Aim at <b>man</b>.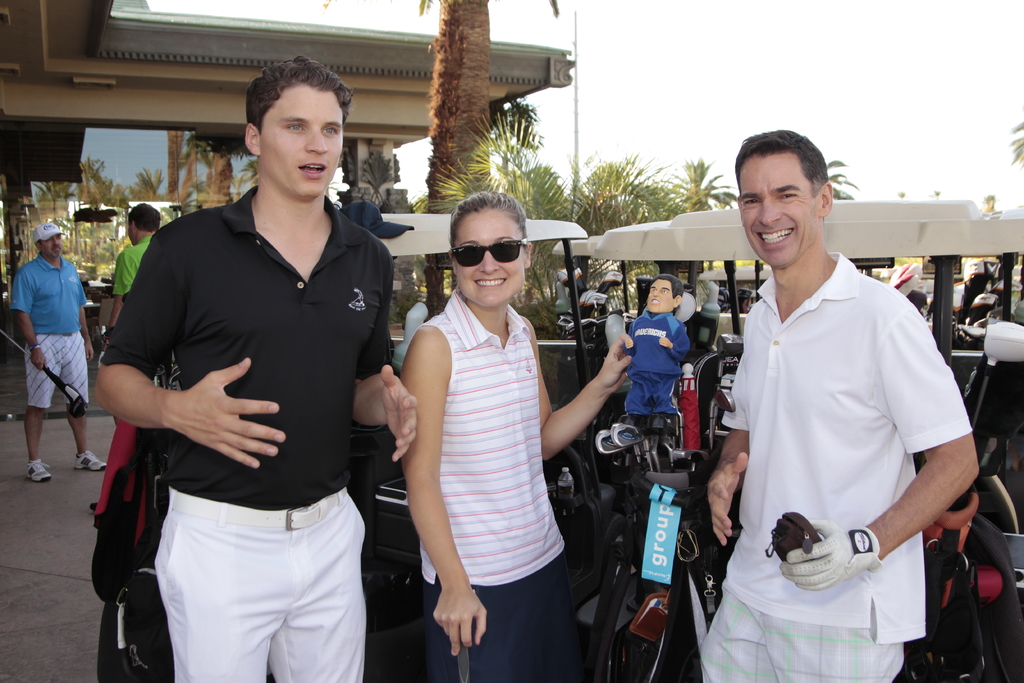
Aimed at l=8, t=222, r=109, b=482.
